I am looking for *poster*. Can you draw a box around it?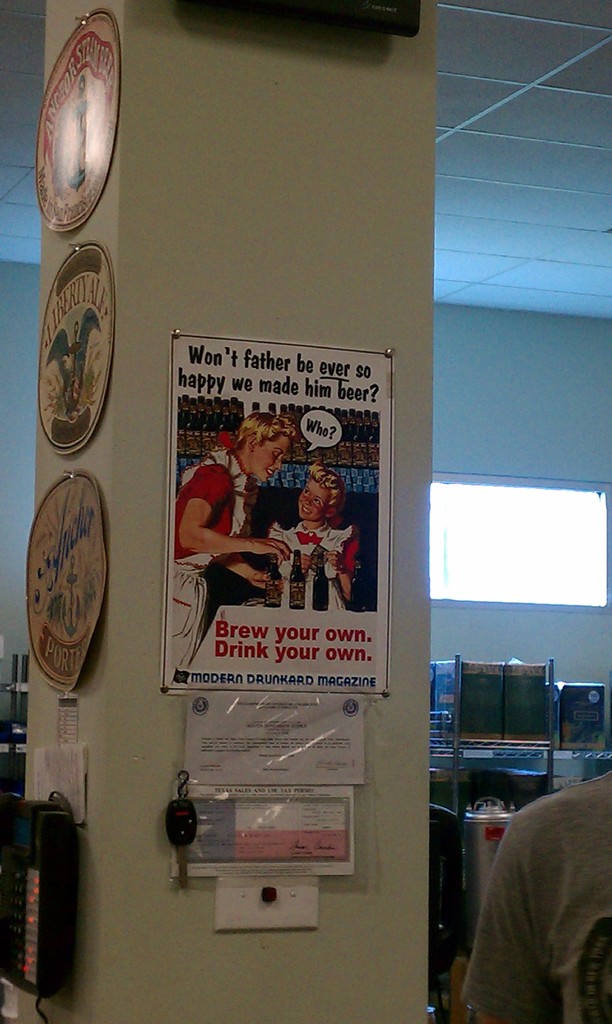
Sure, the bounding box is (left=38, top=742, right=88, bottom=833).
